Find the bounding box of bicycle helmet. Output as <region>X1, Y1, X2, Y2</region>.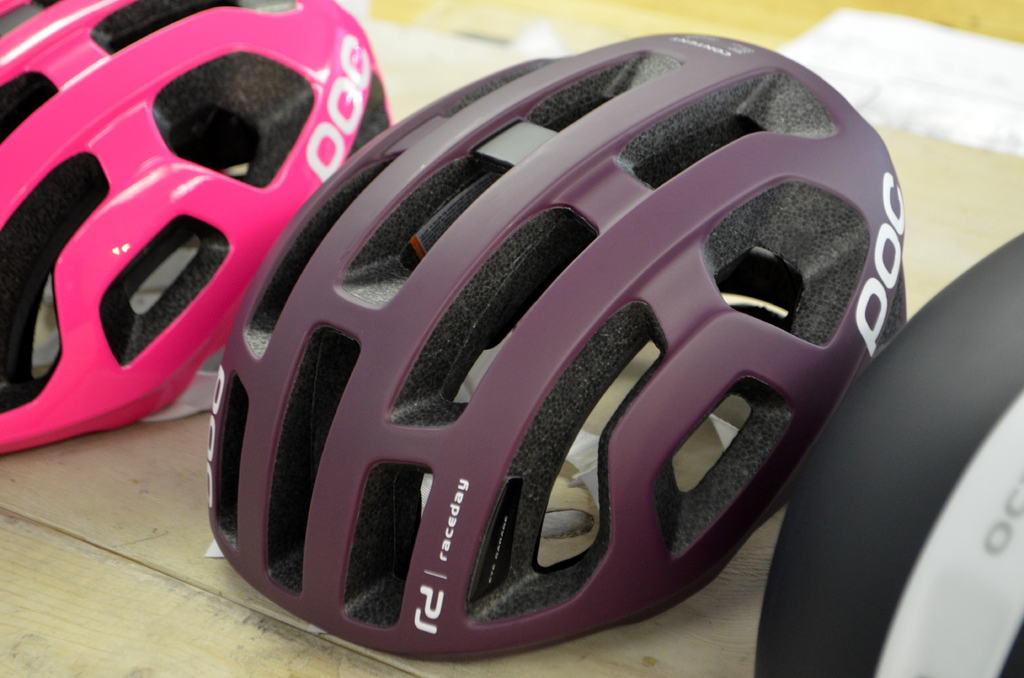
<region>760, 229, 1022, 677</region>.
